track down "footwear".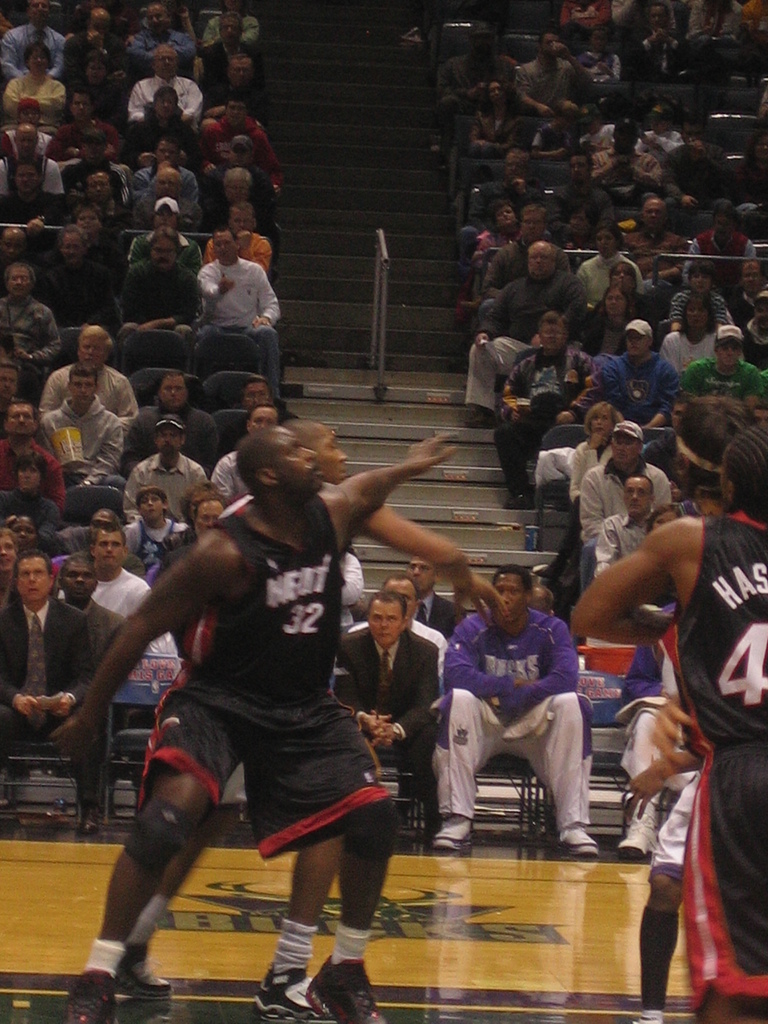
Tracked to pyautogui.locateOnScreen(64, 975, 118, 1023).
